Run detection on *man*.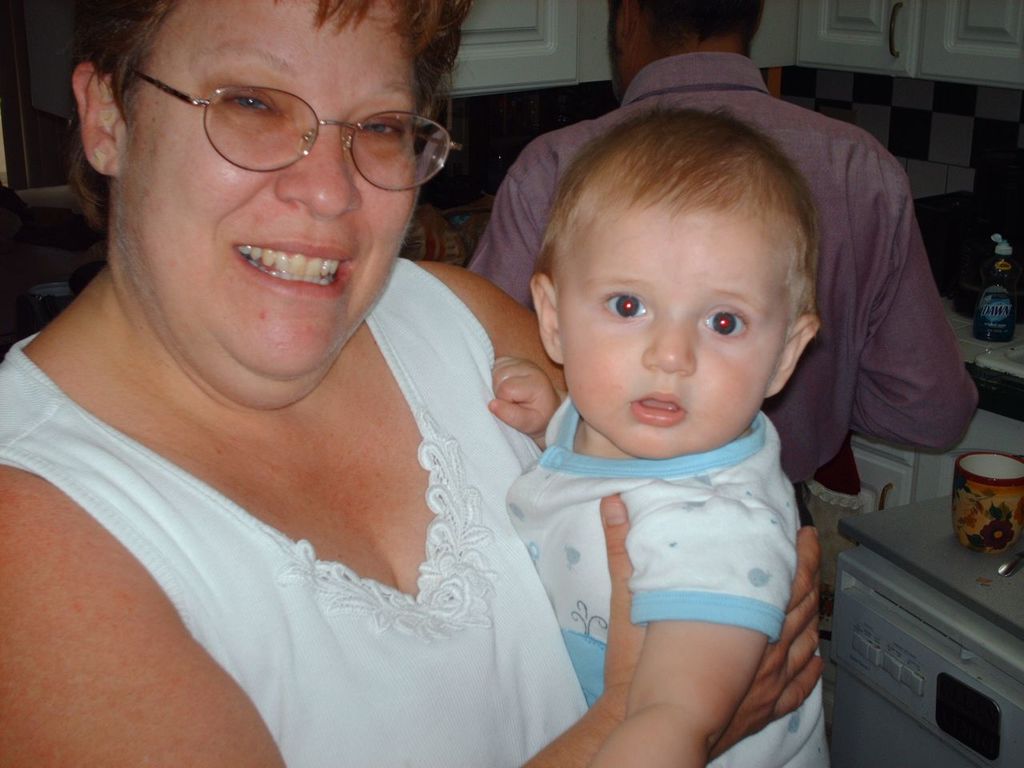
Result: box=[466, 0, 983, 527].
